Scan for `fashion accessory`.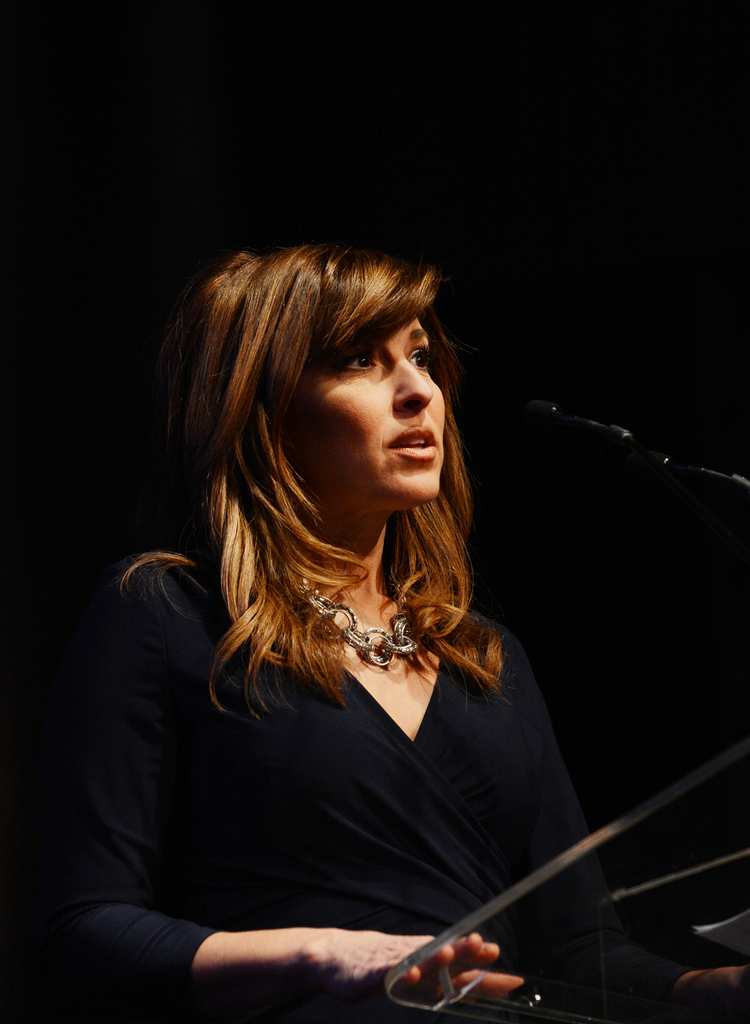
Scan result: [296,573,424,669].
